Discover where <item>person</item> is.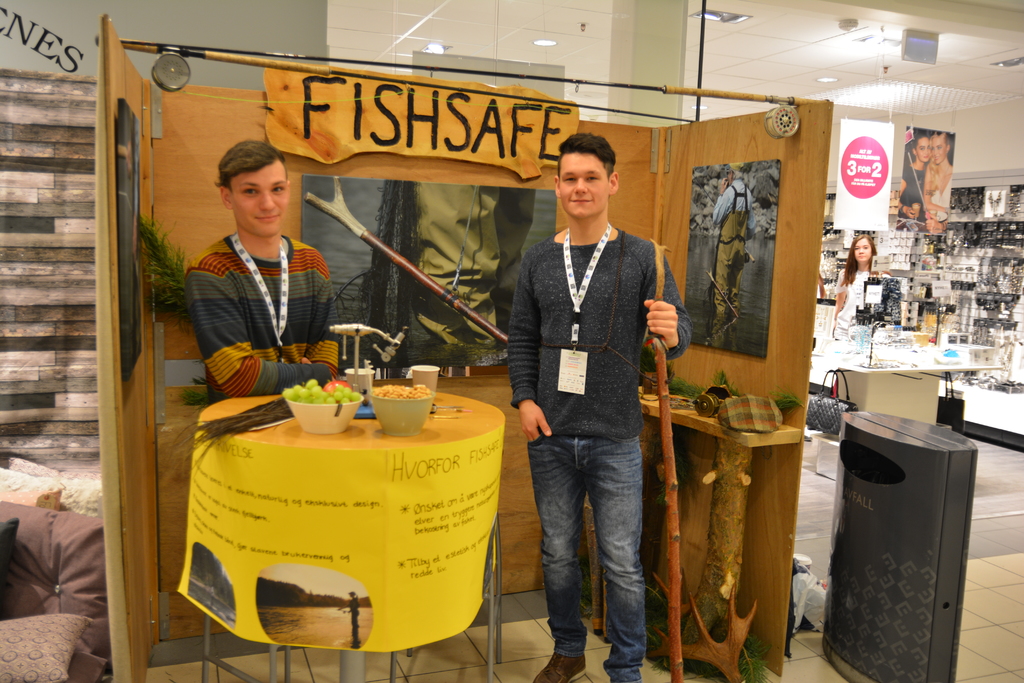
Discovered at (505, 154, 685, 678).
